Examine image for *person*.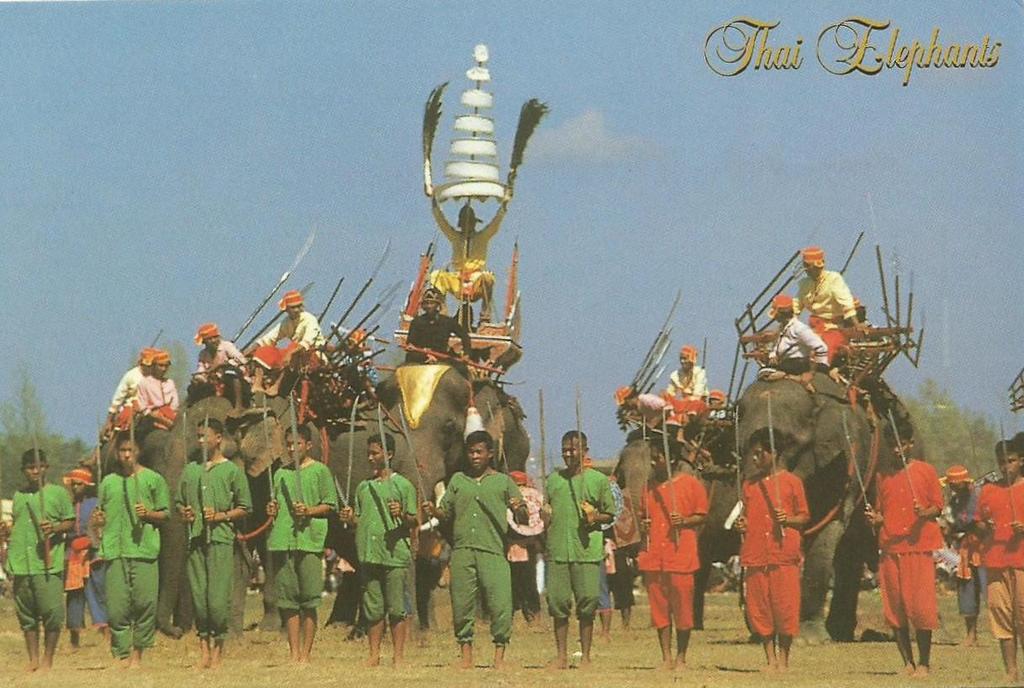
Examination result: 66:463:97:655.
